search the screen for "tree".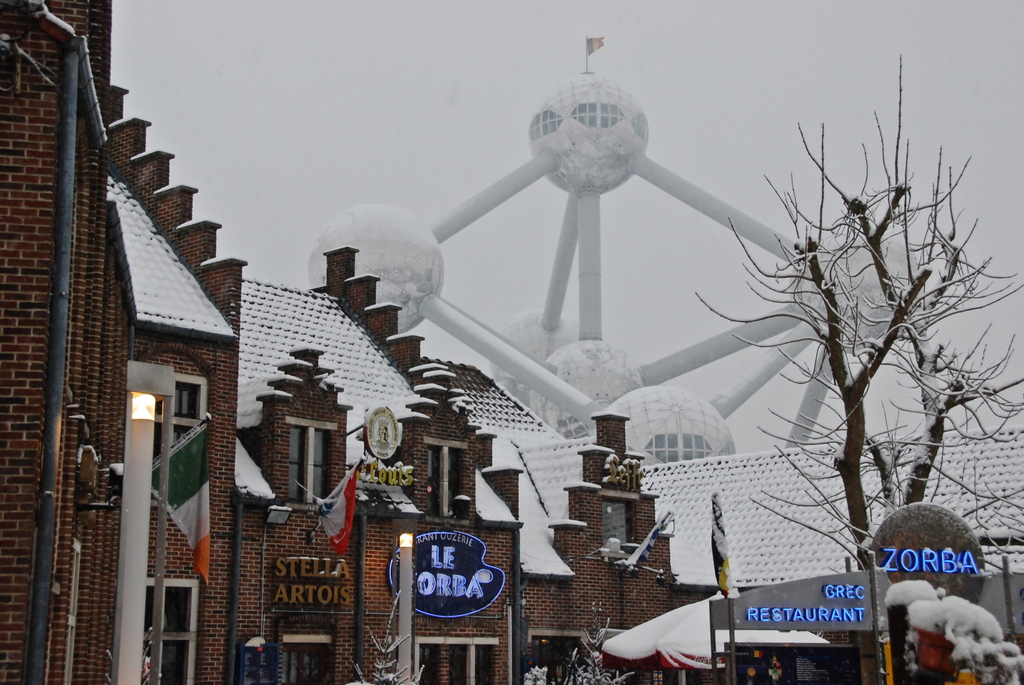
Found at <bbox>721, 75, 988, 602</bbox>.
